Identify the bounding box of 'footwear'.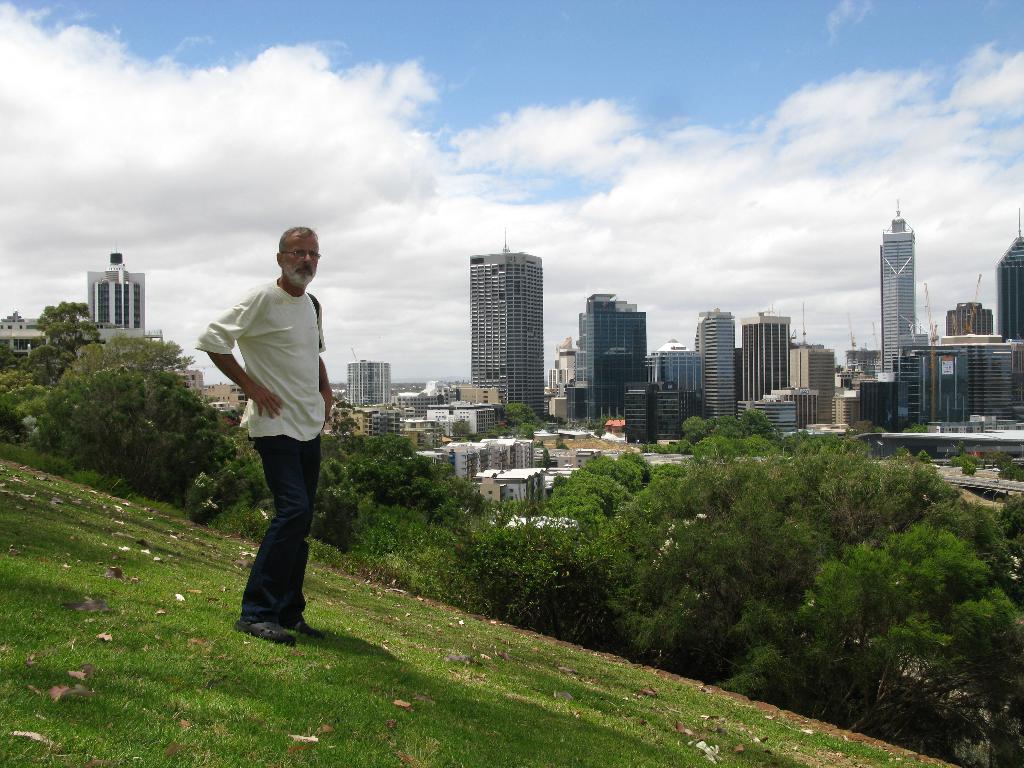
[left=232, top=623, right=297, bottom=644].
